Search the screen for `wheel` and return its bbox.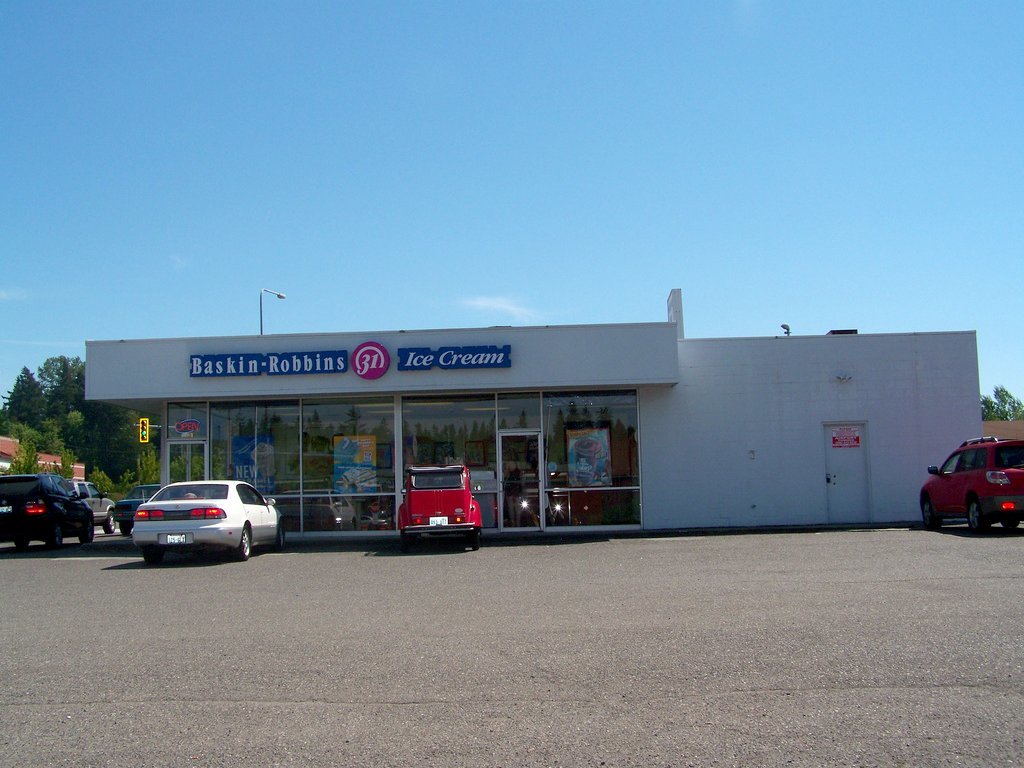
Found: bbox=(921, 494, 942, 529).
